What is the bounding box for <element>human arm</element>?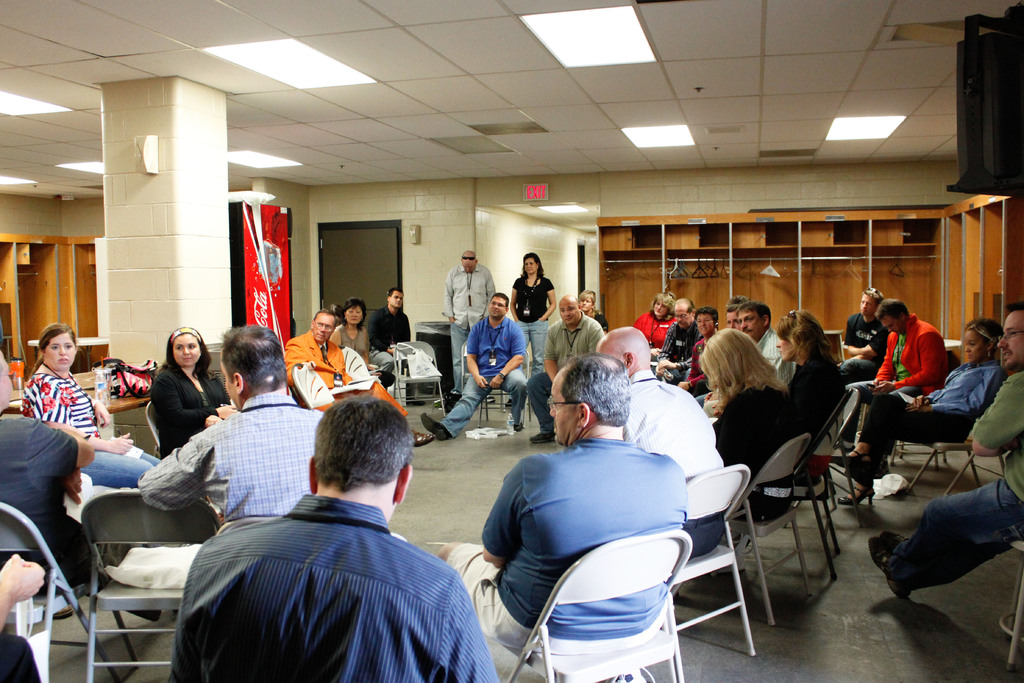
<box>284,335,326,385</box>.
